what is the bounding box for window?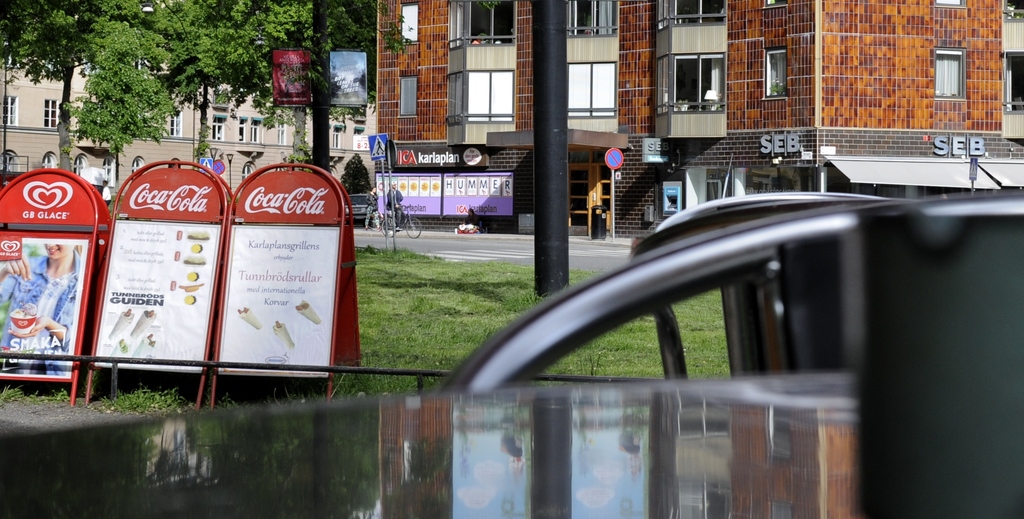
l=566, t=58, r=616, b=115.
